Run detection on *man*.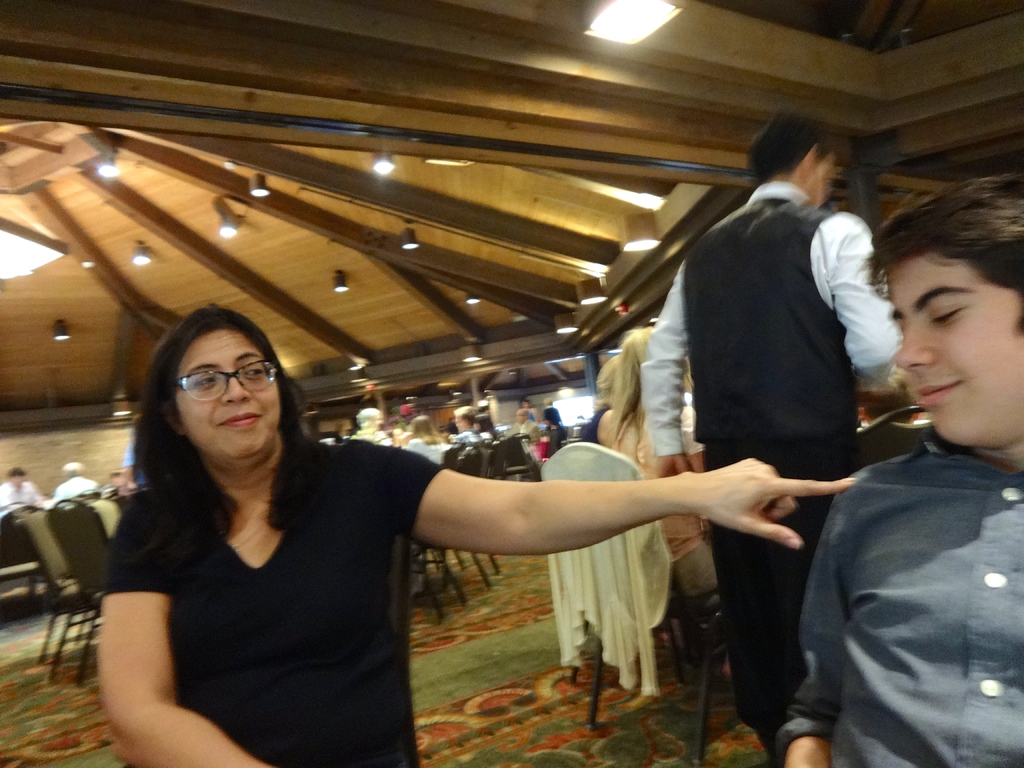
Result: (x1=645, y1=113, x2=902, y2=761).
